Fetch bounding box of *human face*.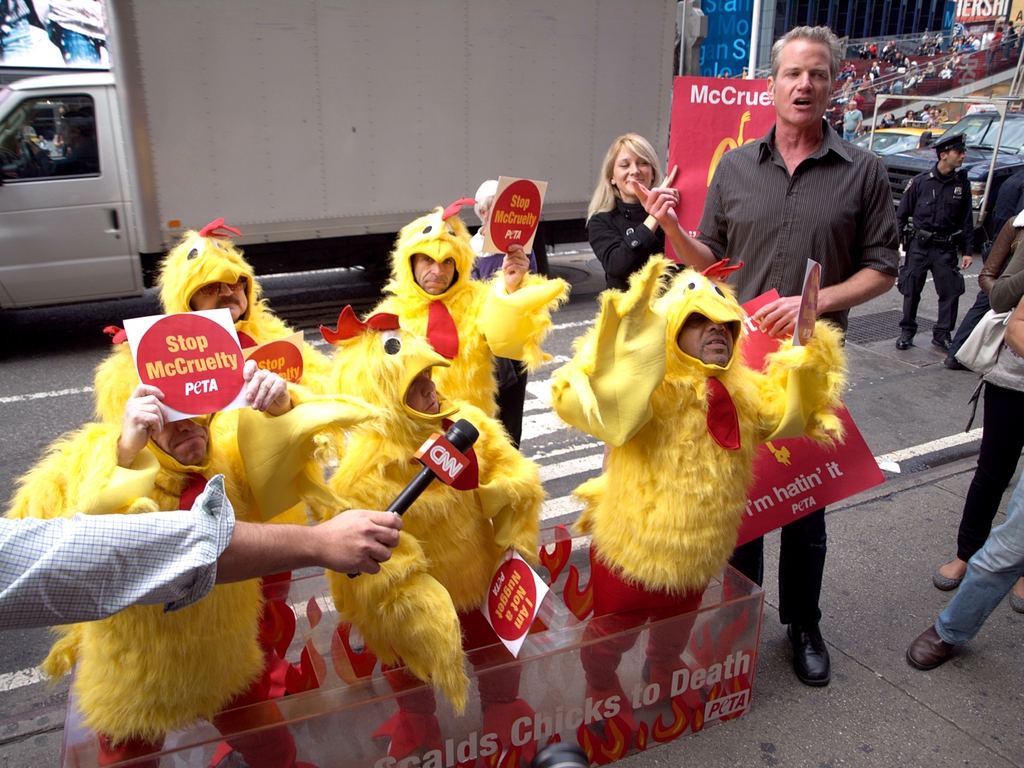
Bbox: left=611, top=144, right=652, bottom=200.
